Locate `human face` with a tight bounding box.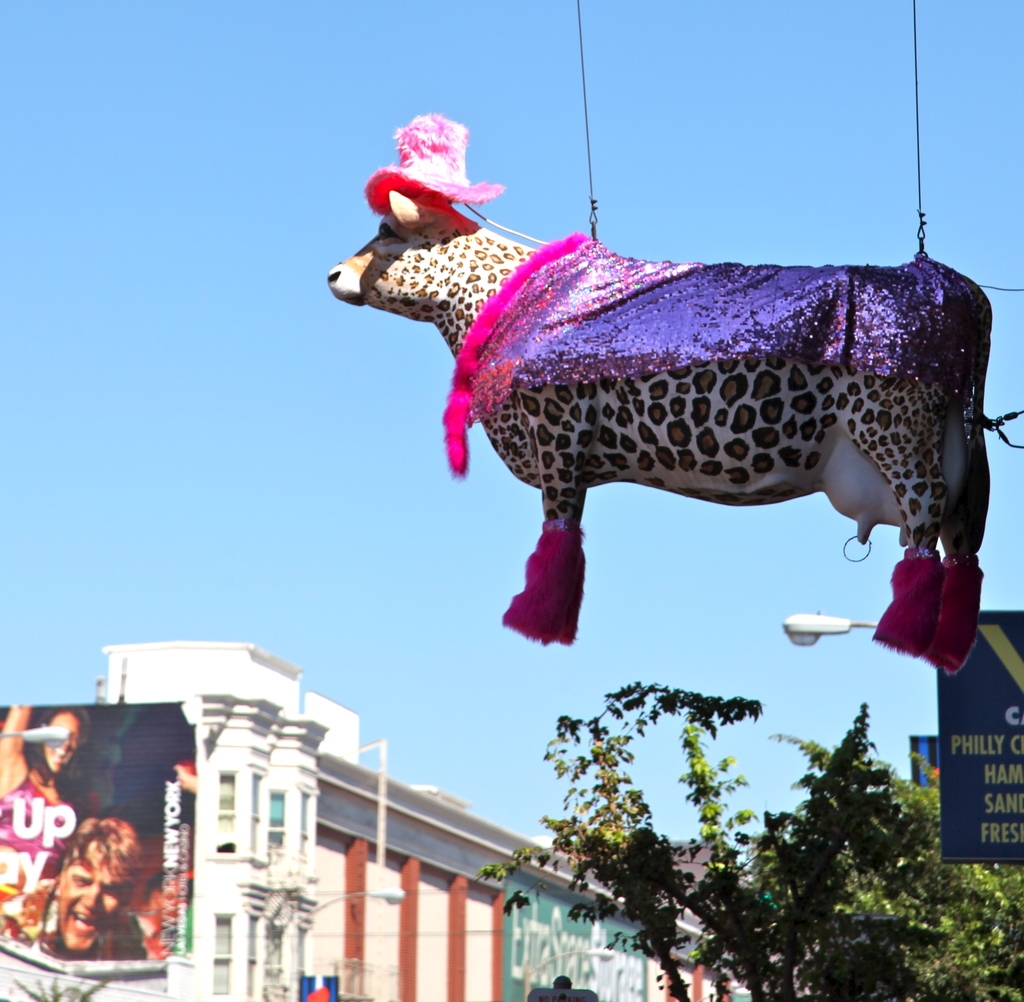
[x1=46, y1=713, x2=75, y2=770].
